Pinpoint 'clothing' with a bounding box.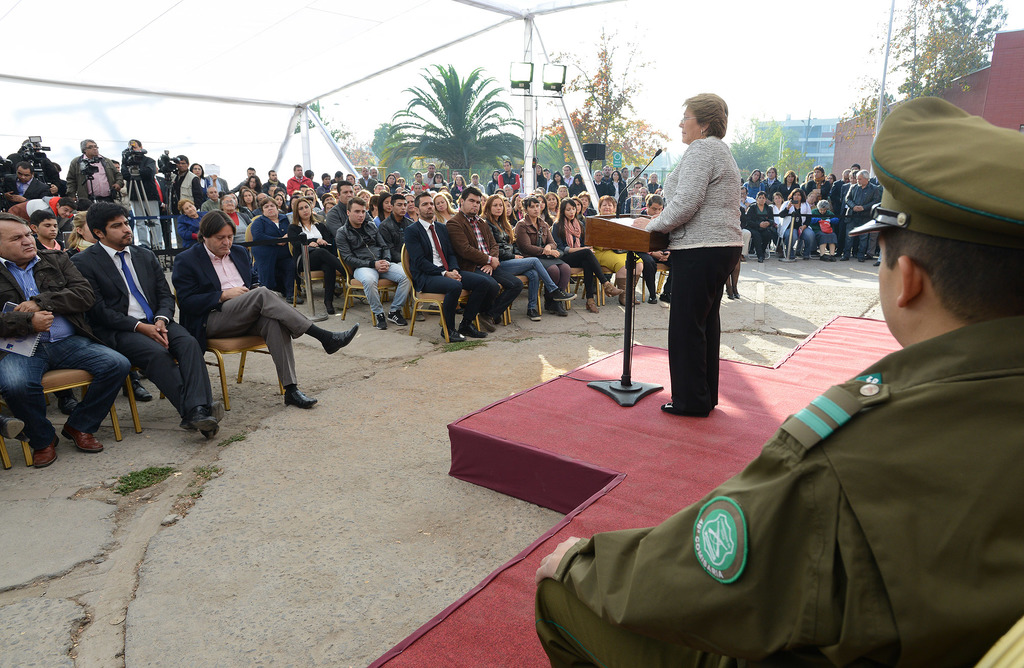
[495, 165, 520, 190].
